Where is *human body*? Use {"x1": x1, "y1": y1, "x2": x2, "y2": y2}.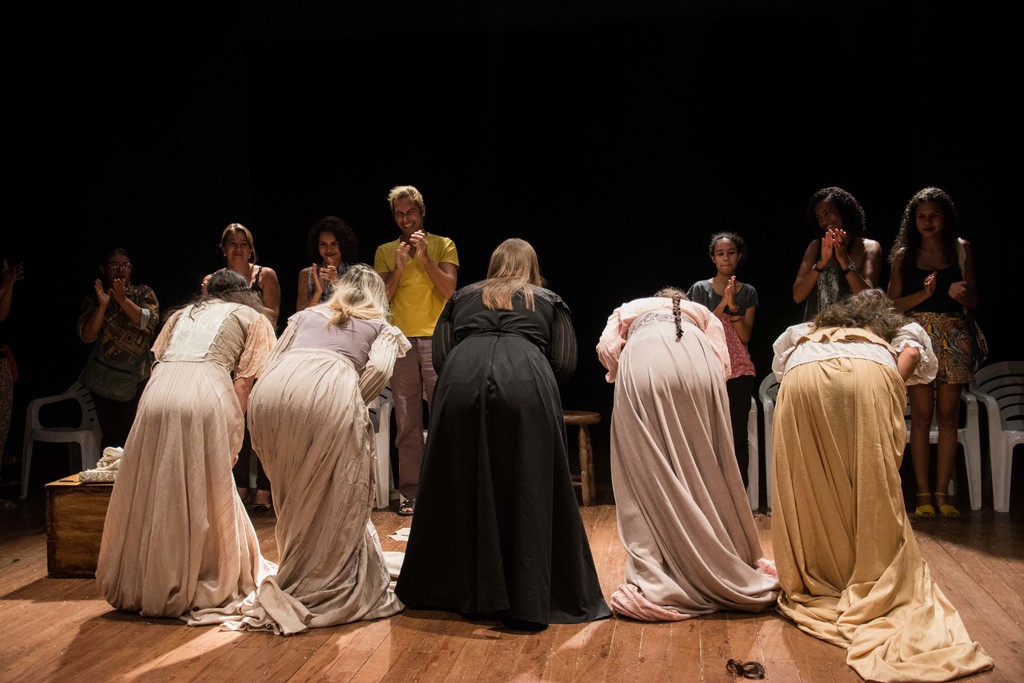
{"x1": 585, "y1": 284, "x2": 781, "y2": 630}.
